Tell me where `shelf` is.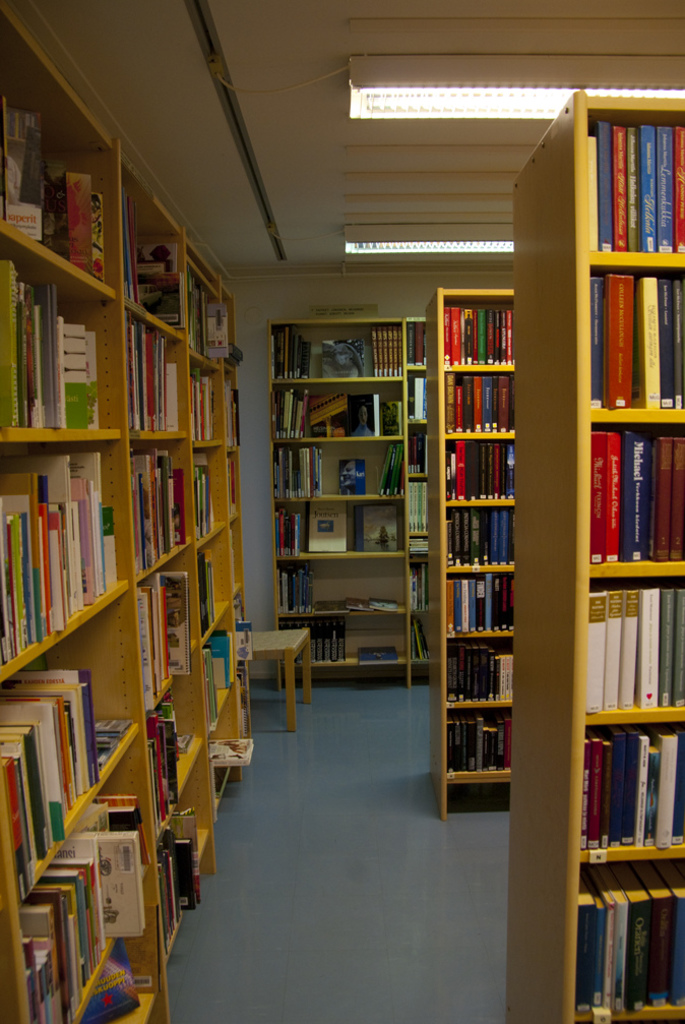
`shelf` is at 0 439 130 682.
